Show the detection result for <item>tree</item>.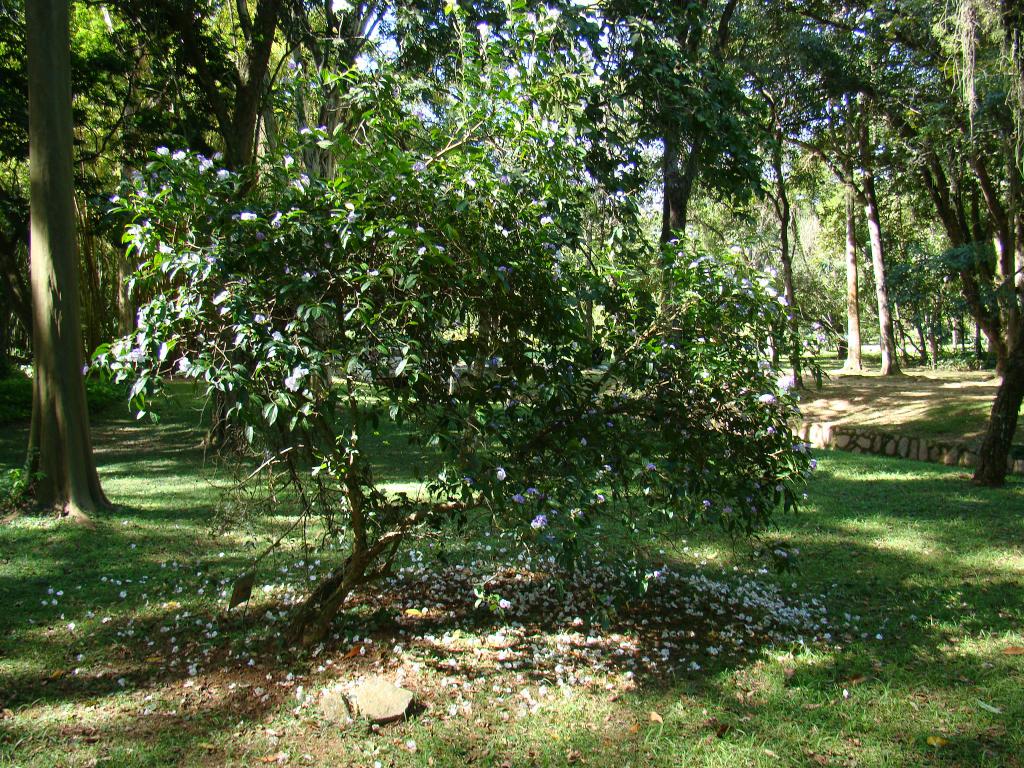
locate(0, 0, 1023, 506).
